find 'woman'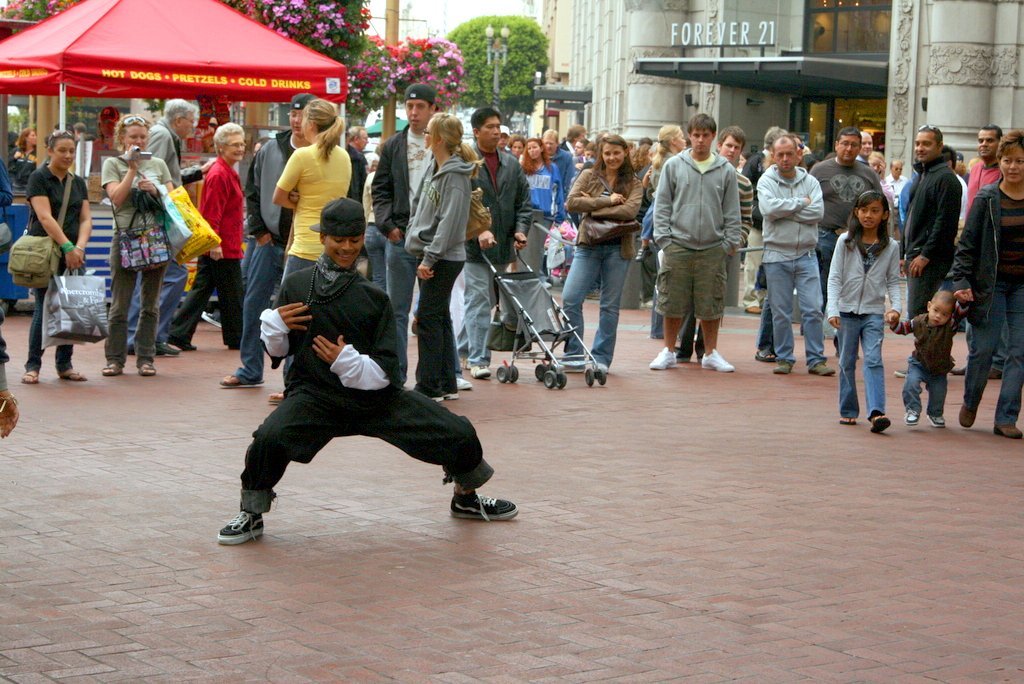
Rect(356, 143, 385, 288)
